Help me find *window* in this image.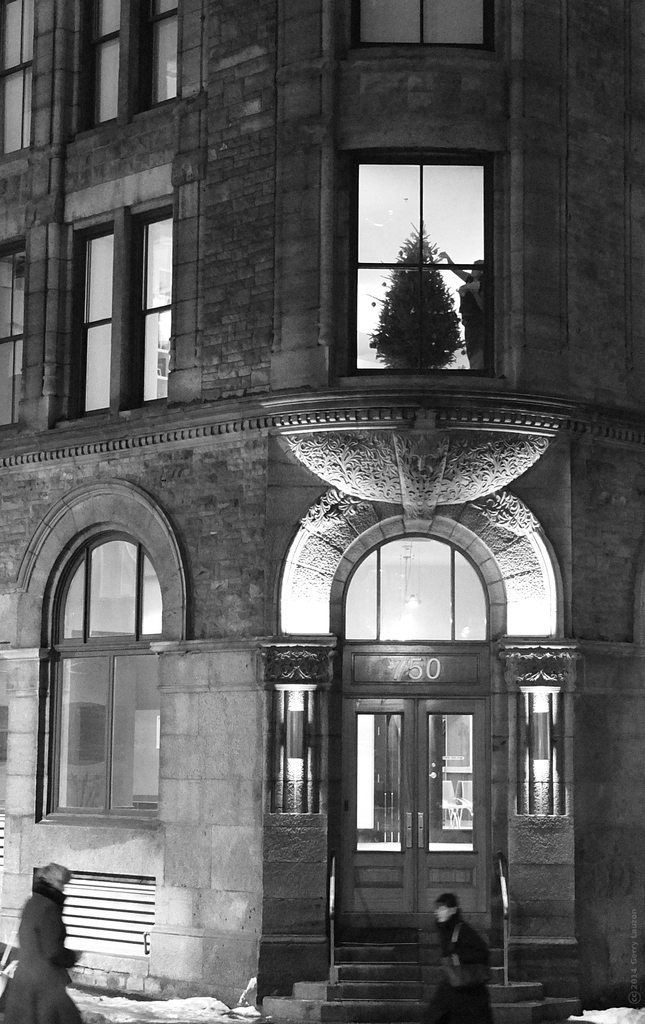
Found it: [338,135,503,385].
